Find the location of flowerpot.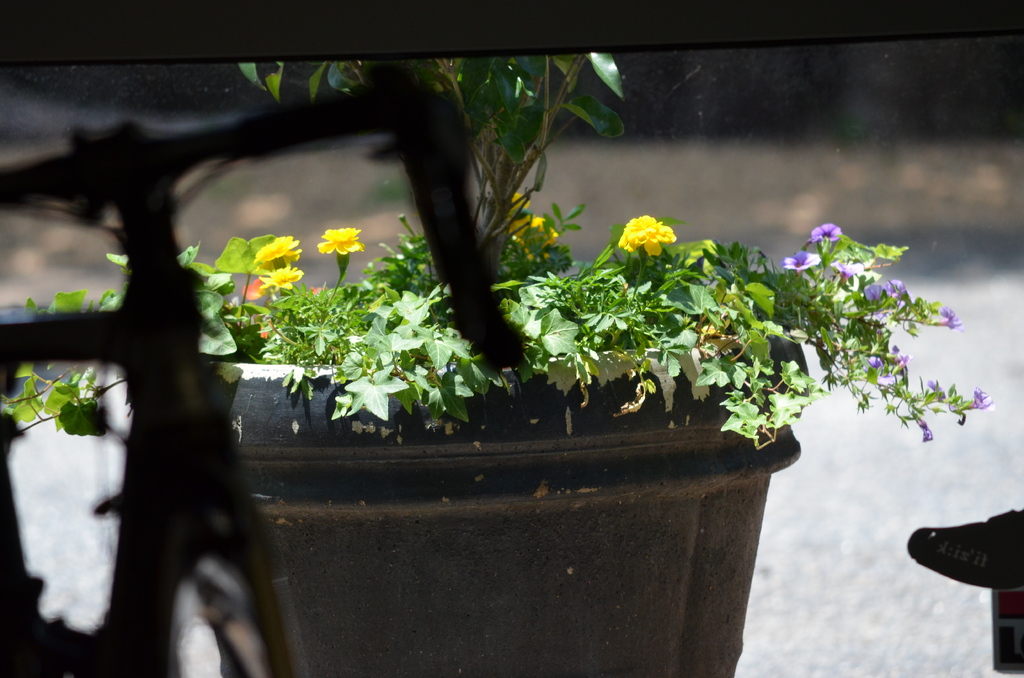
Location: detection(257, 378, 831, 648).
